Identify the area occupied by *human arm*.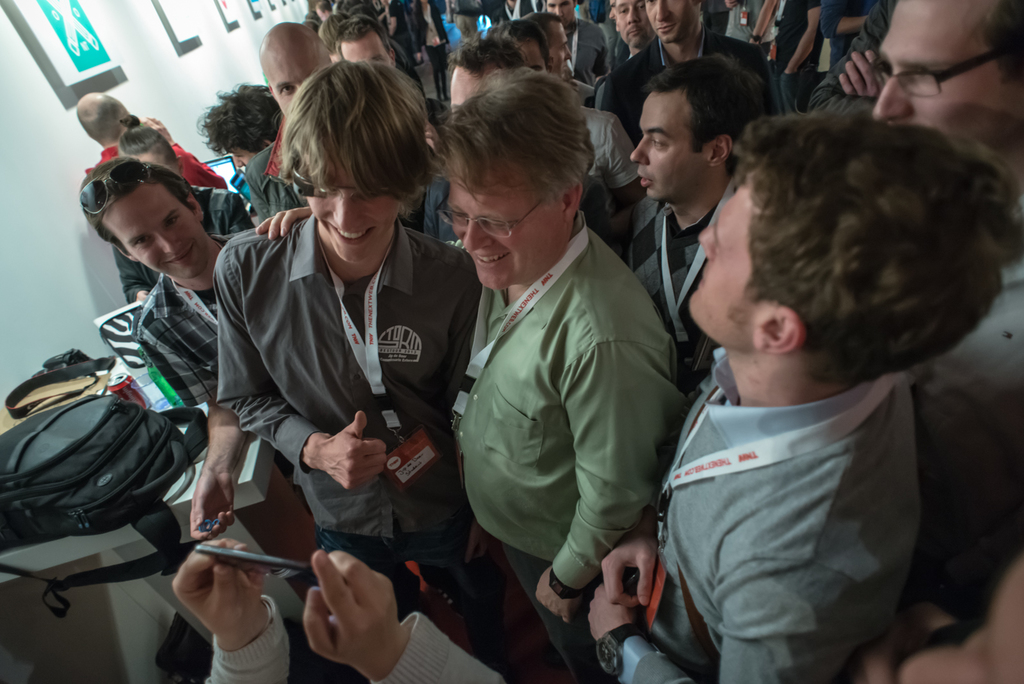
Area: box(714, 0, 735, 9).
